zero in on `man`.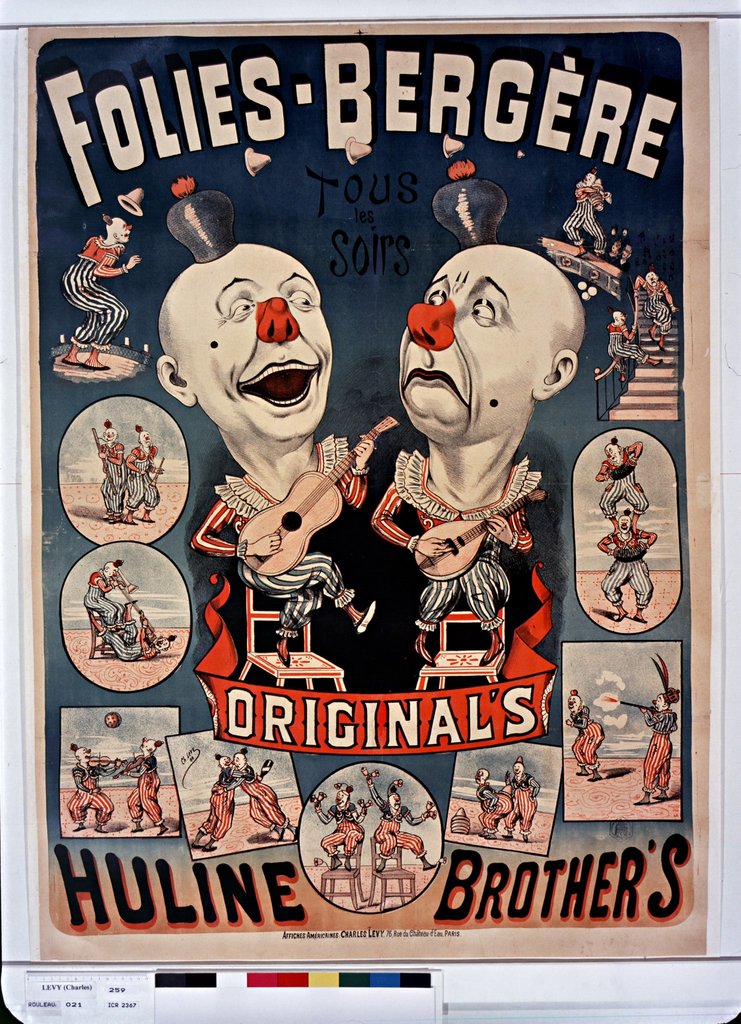
Zeroed in: <box>81,557,125,631</box>.
